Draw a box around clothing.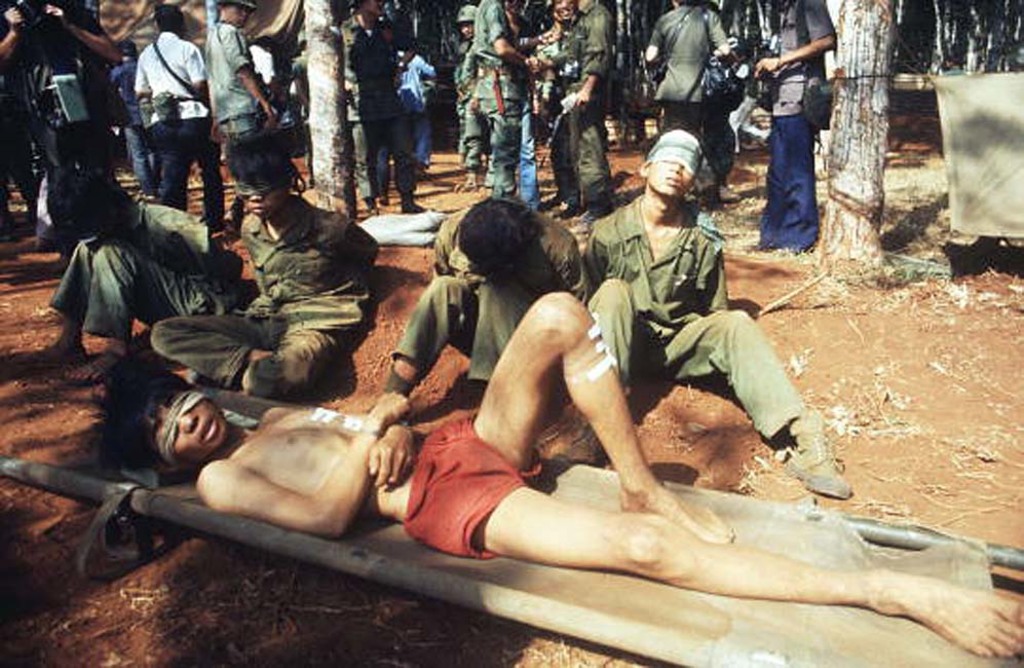
detection(197, 27, 289, 218).
